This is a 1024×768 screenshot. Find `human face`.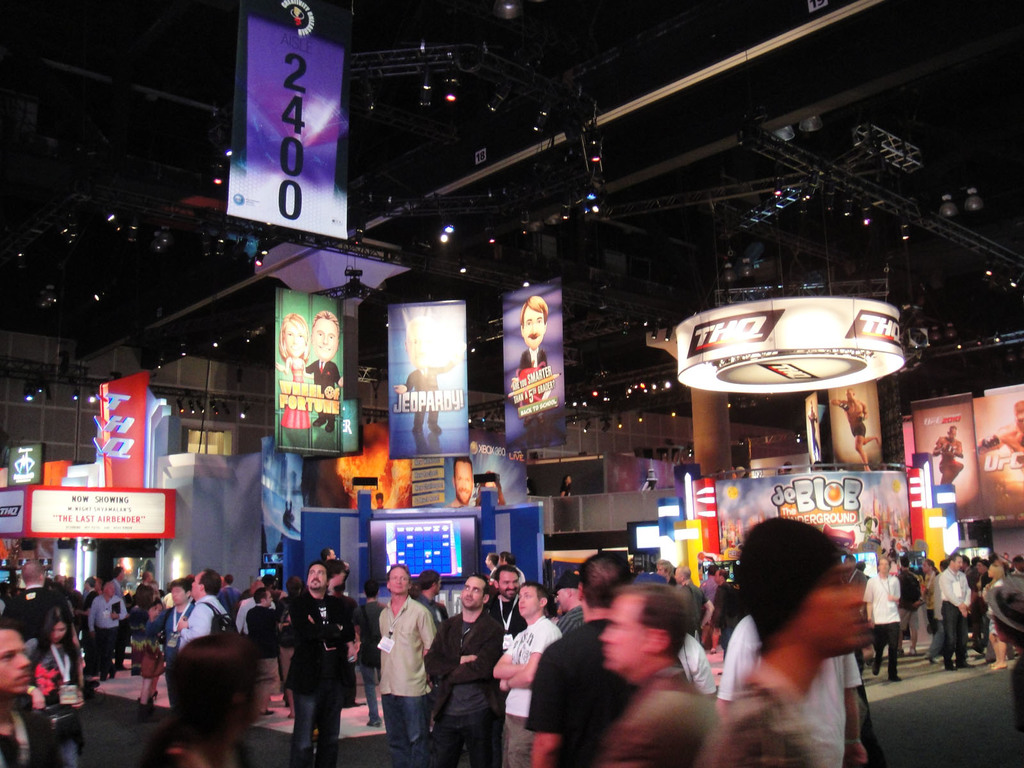
Bounding box: <bbox>949, 426, 957, 438</bbox>.
